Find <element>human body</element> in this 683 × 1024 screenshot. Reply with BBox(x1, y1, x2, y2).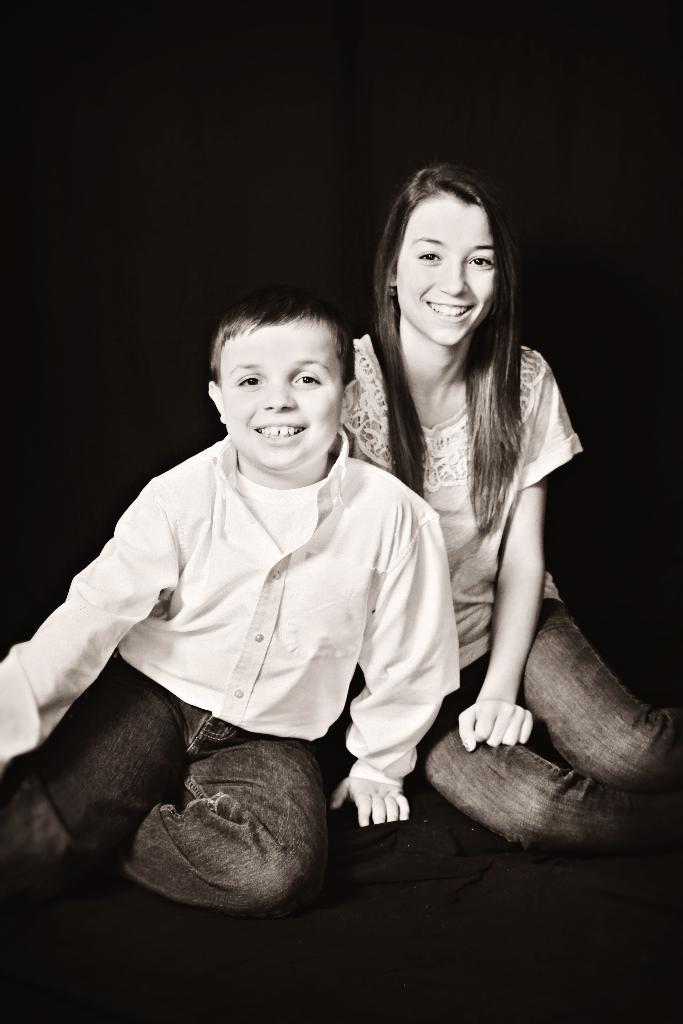
BBox(341, 321, 682, 846).
